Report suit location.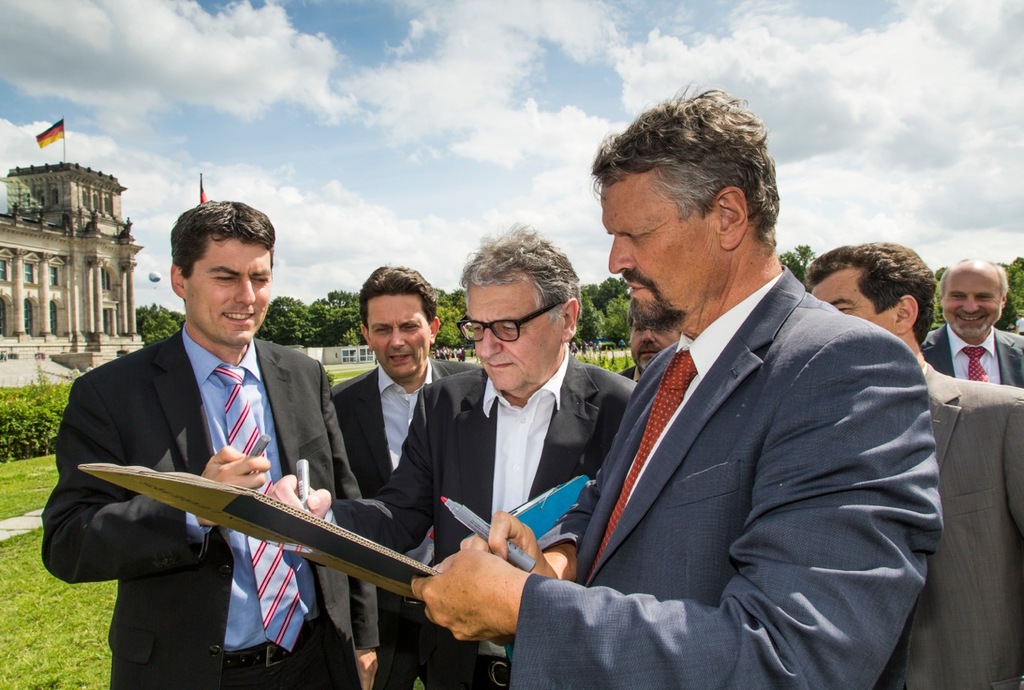
Report: BBox(929, 326, 1023, 387).
